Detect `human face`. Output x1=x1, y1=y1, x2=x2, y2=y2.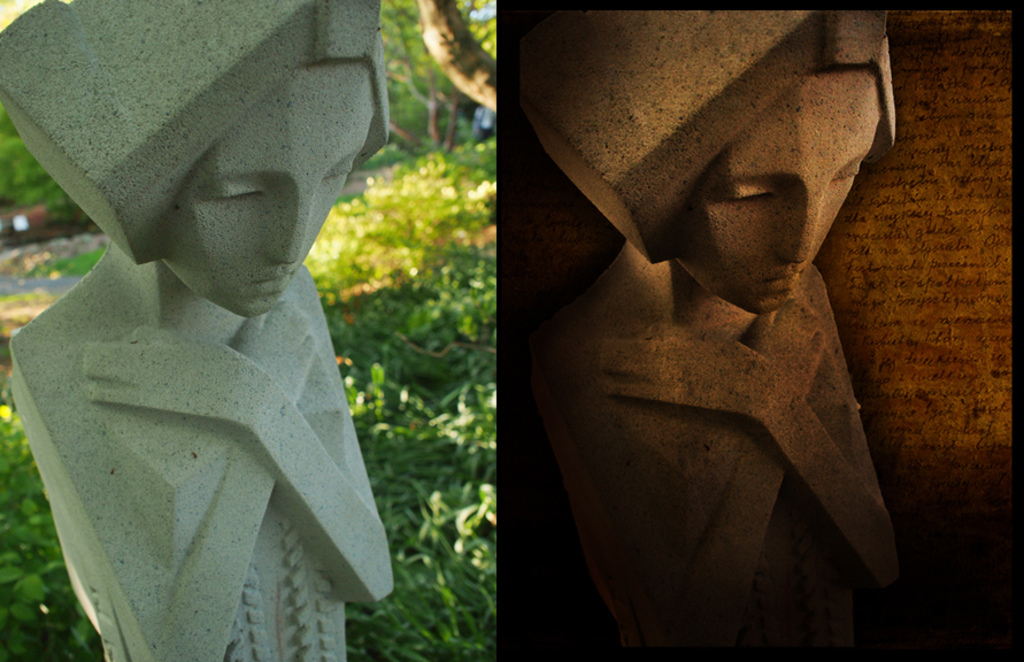
x1=669, y1=69, x2=878, y2=315.
